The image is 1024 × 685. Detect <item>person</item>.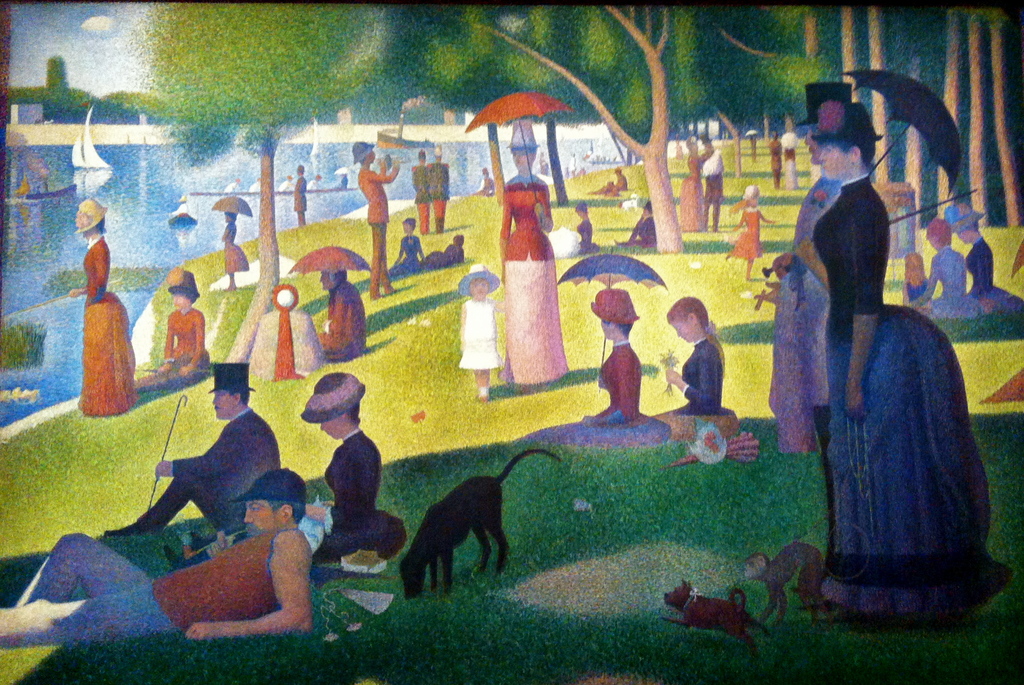
Detection: x1=613 y1=166 x2=634 y2=194.
